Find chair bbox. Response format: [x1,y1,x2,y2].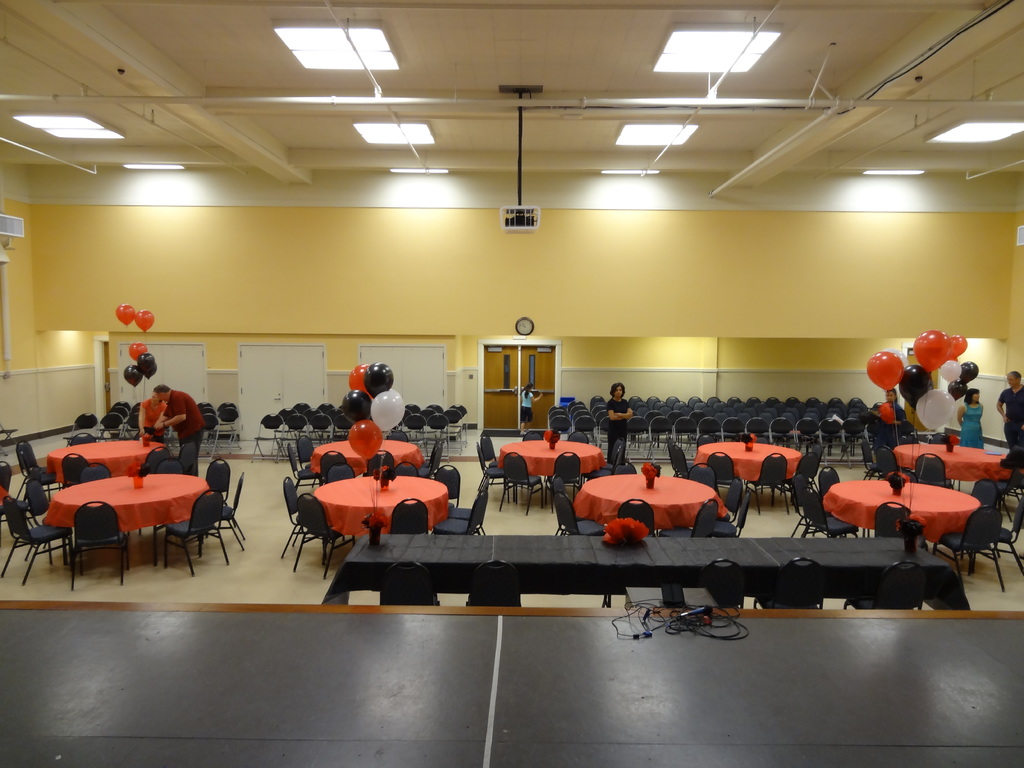
[750,450,788,514].
